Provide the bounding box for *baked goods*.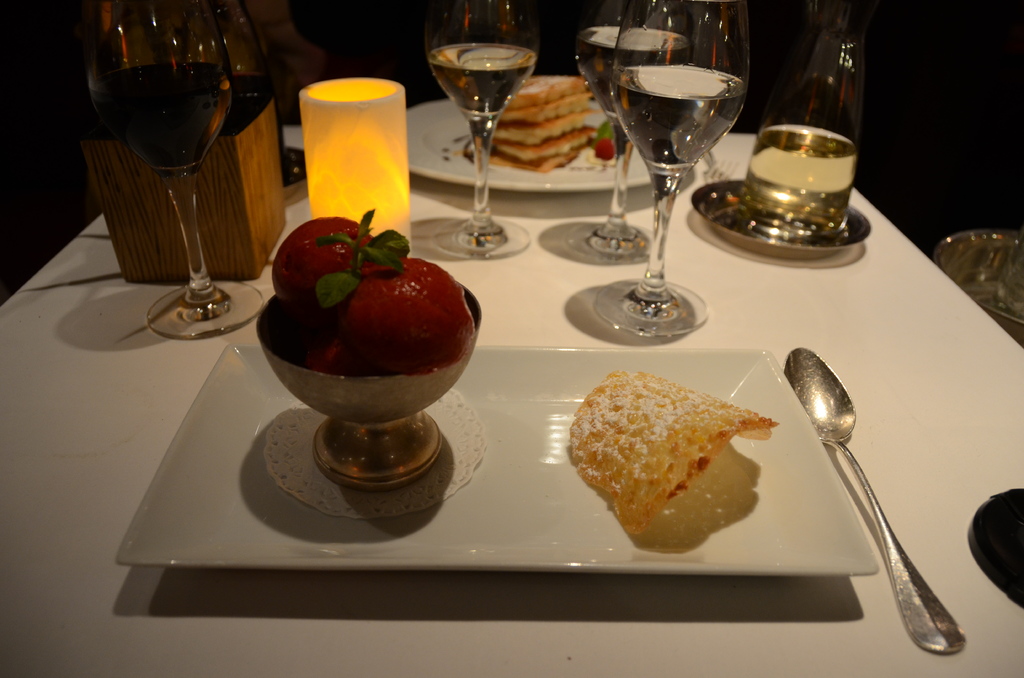
<box>466,76,602,172</box>.
